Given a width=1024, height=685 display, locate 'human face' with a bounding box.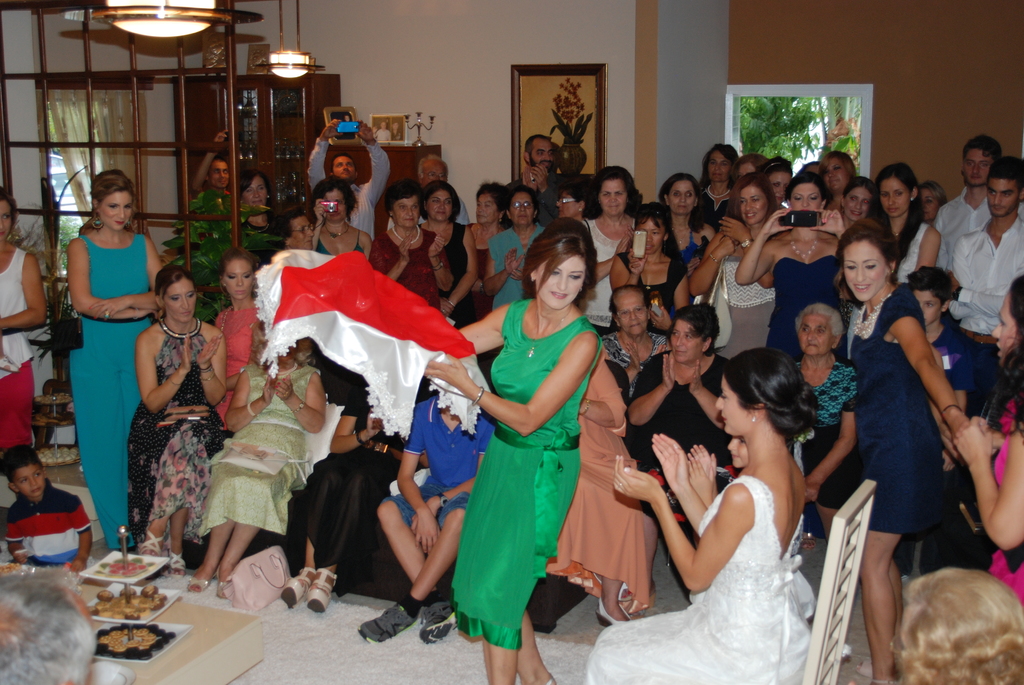
Located: BBox(665, 182, 700, 212).
